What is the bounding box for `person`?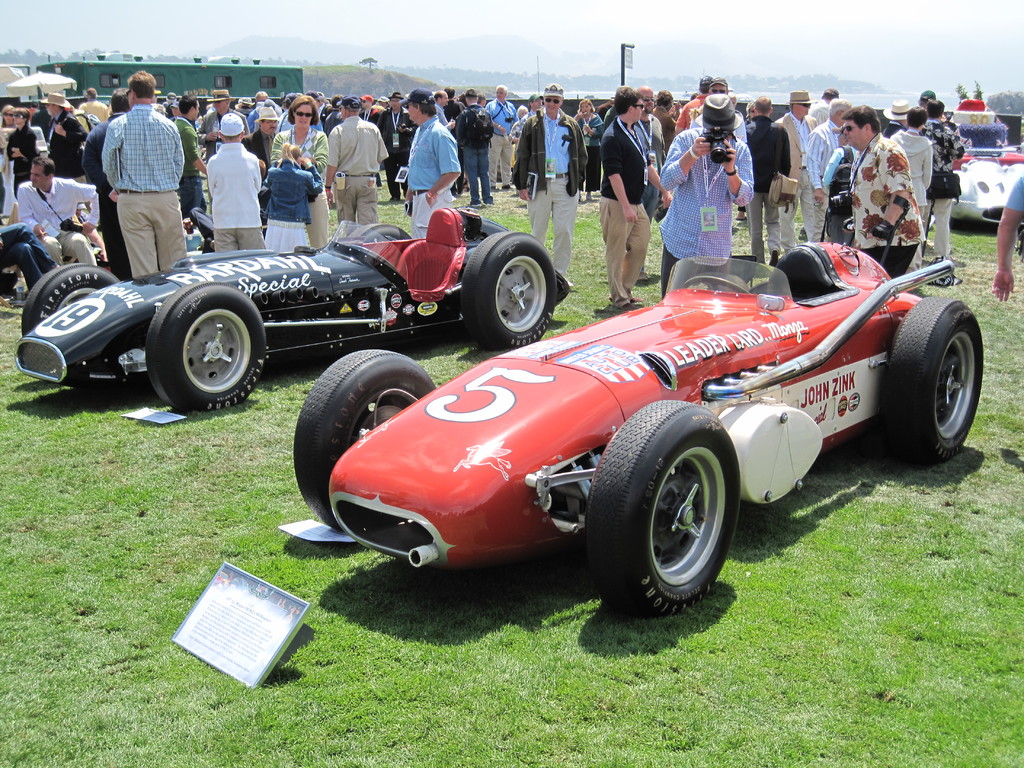
rect(893, 99, 940, 232).
